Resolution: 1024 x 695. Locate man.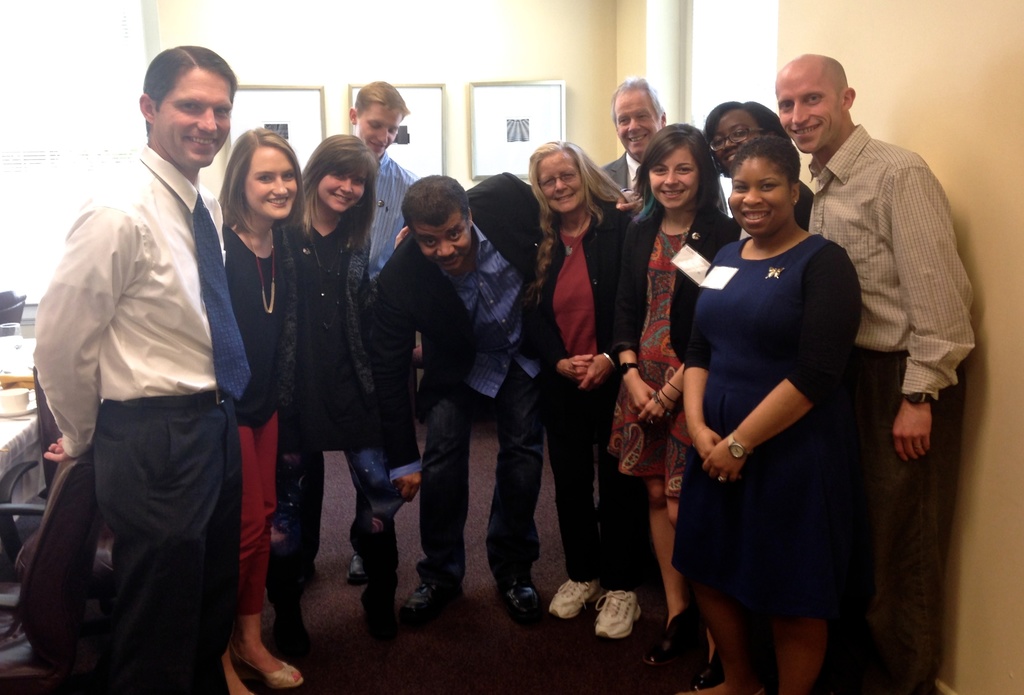
l=766, t=47, r=986, b=694.
